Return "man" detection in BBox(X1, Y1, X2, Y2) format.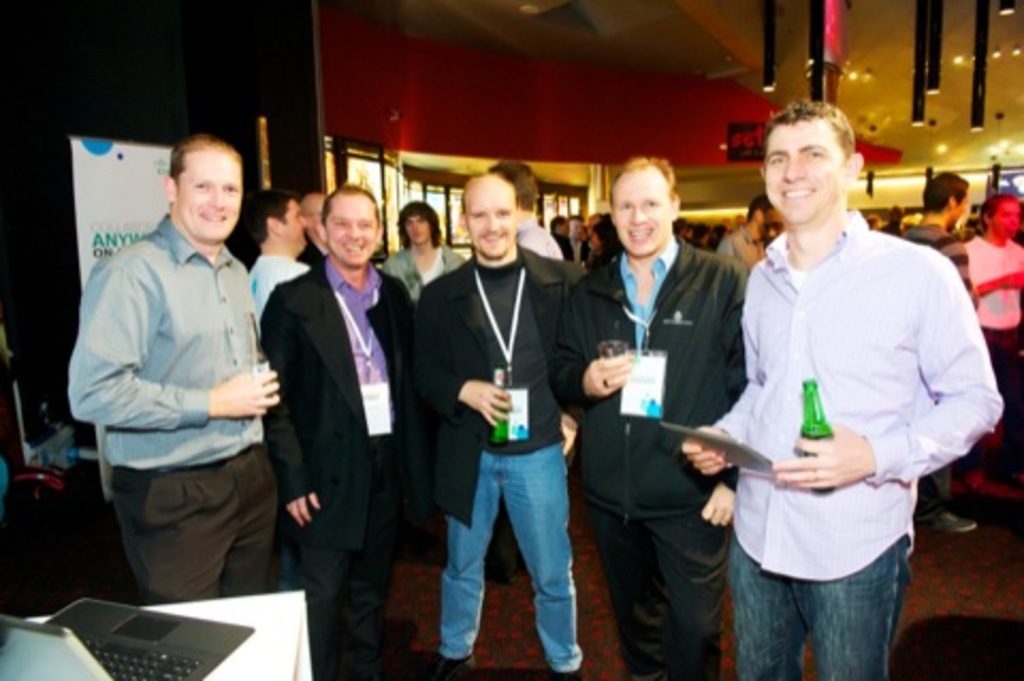
BBox(550, 156, 751, 679).
